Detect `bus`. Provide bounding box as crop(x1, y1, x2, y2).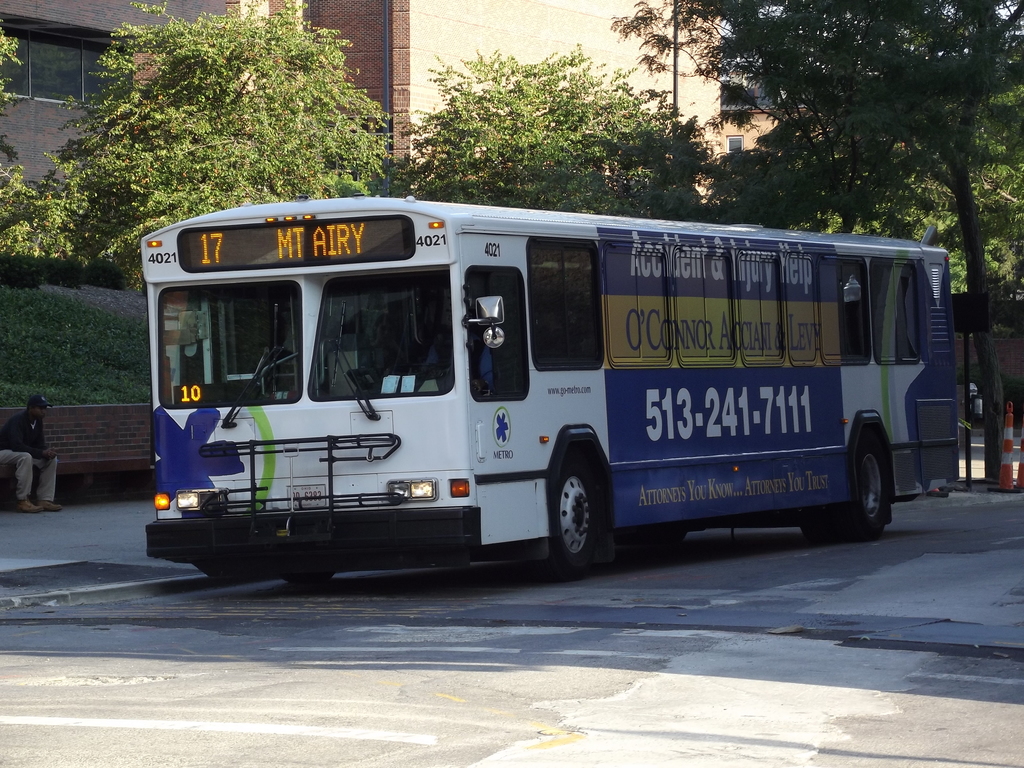
crop(138, 192, 964, 579).
